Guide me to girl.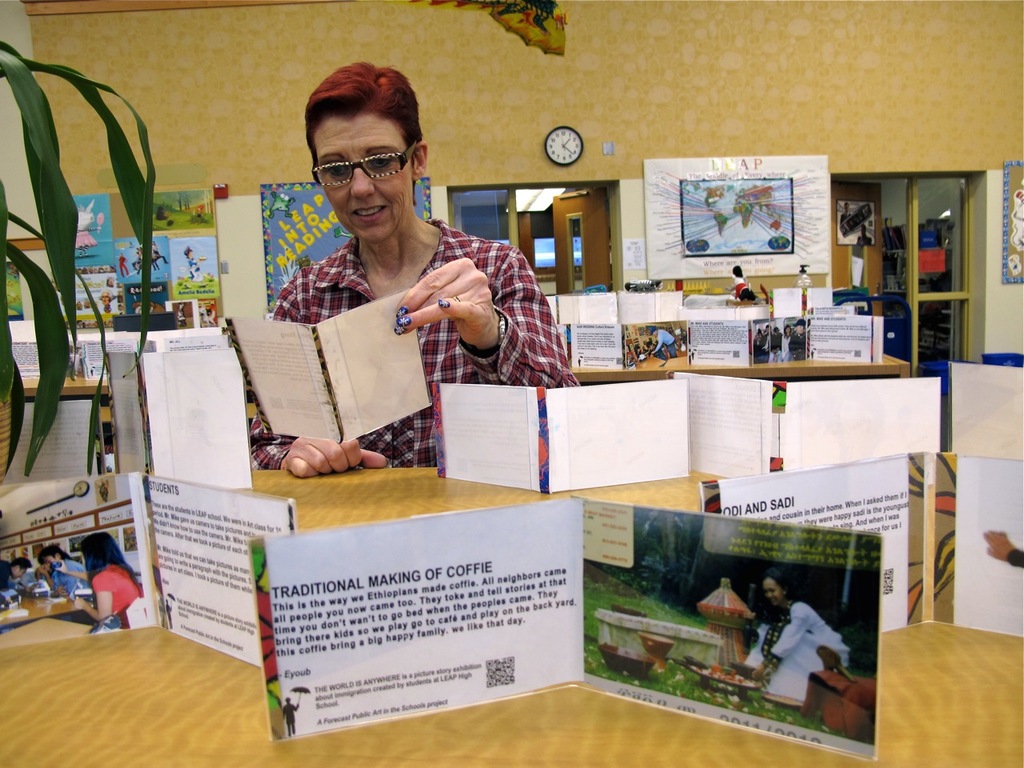
Guidance: box=[42, 542, 86, 600].
